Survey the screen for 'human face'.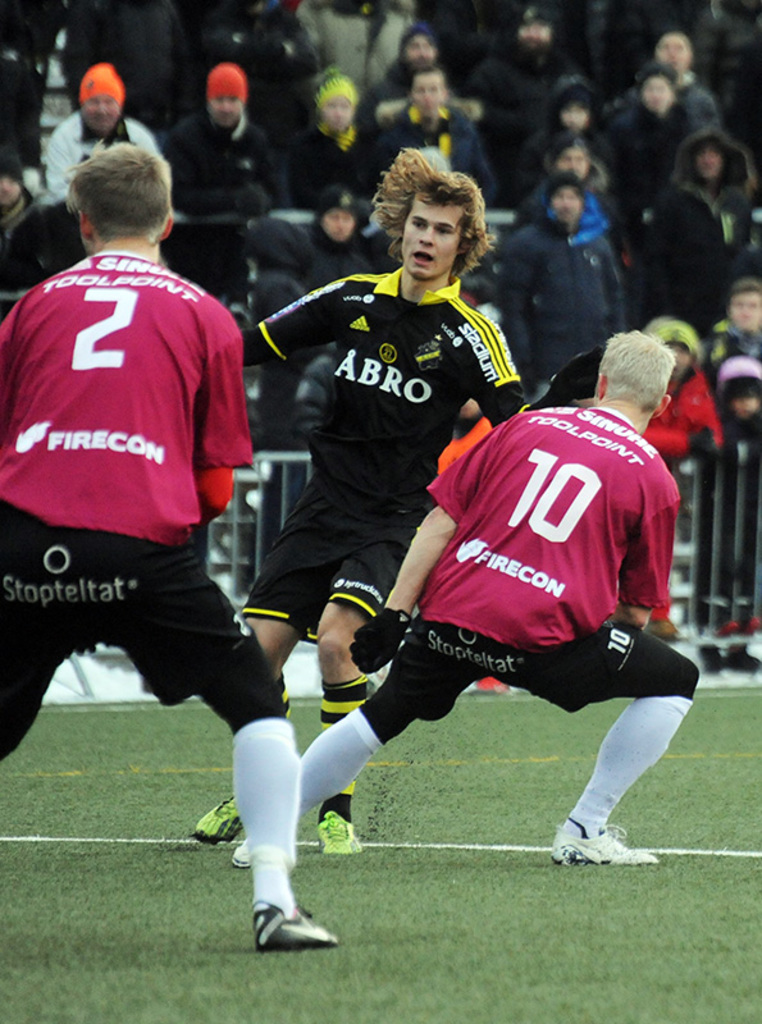
Survey found: box(406, 188, 466, 278).
